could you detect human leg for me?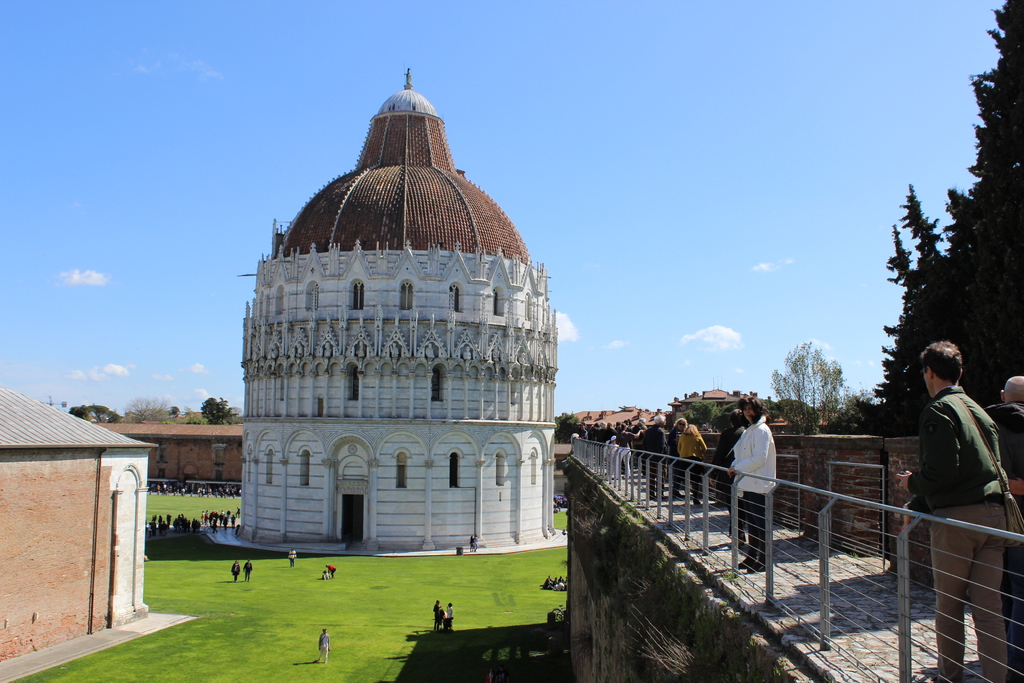
Detection result: <region>976, 505, 1007, 682</region>.
